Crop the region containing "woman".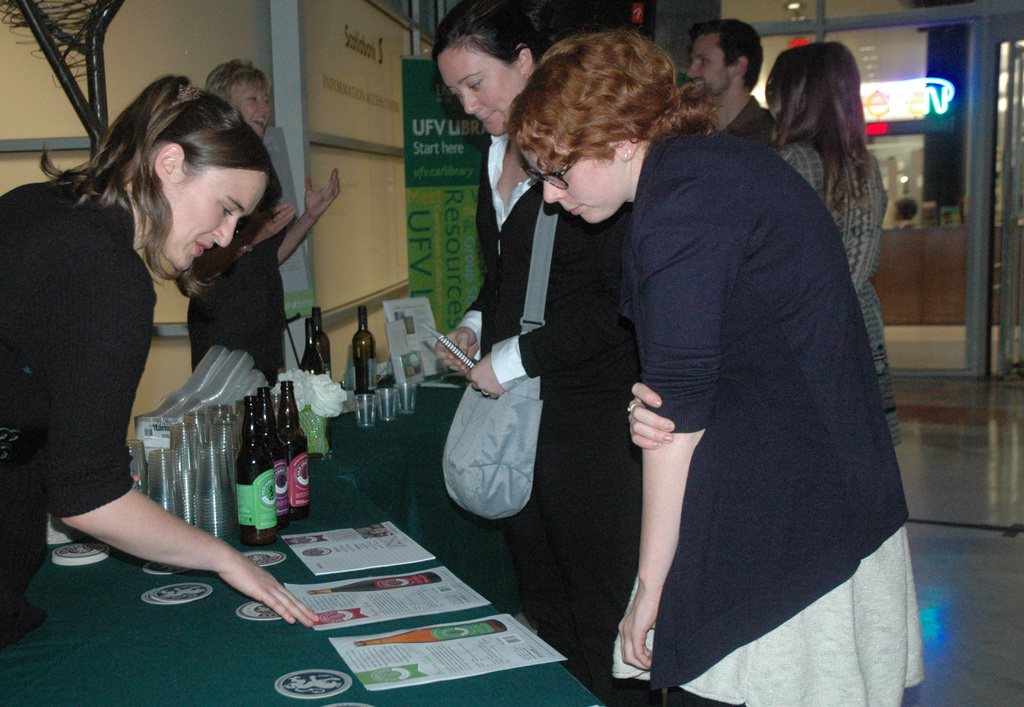
Crop region: box(774, 44, 908, 447).
